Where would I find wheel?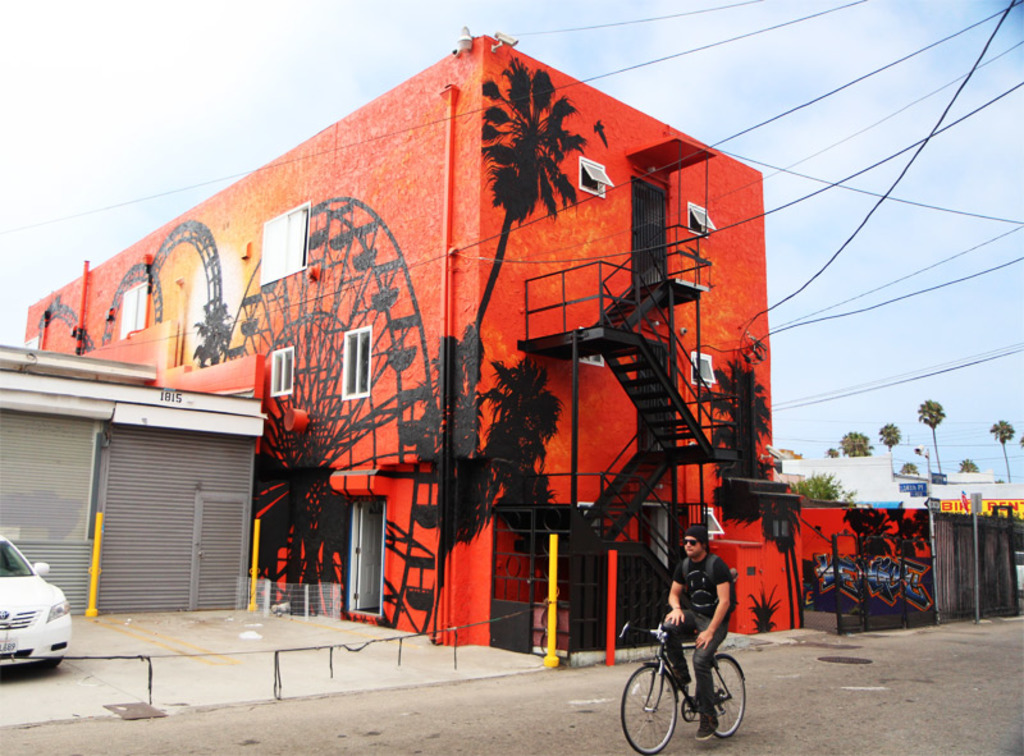
At box(220, 194, 451, 636).
